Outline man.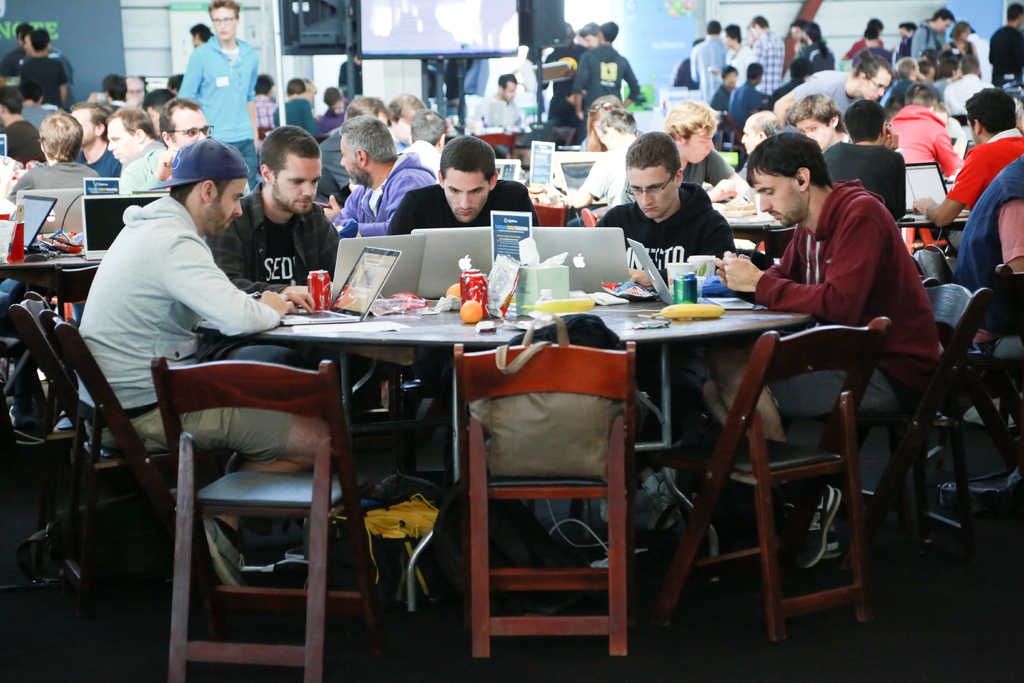
Outline: box(772, 51, 885, 127).
